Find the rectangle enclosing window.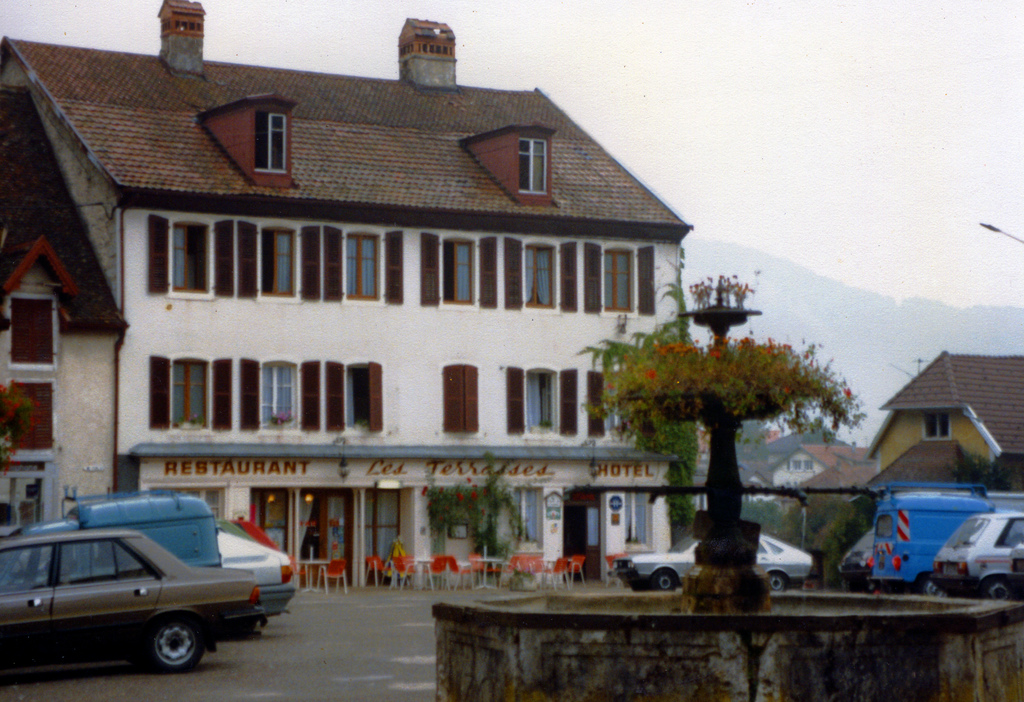
[322, 350, 392, 438].
